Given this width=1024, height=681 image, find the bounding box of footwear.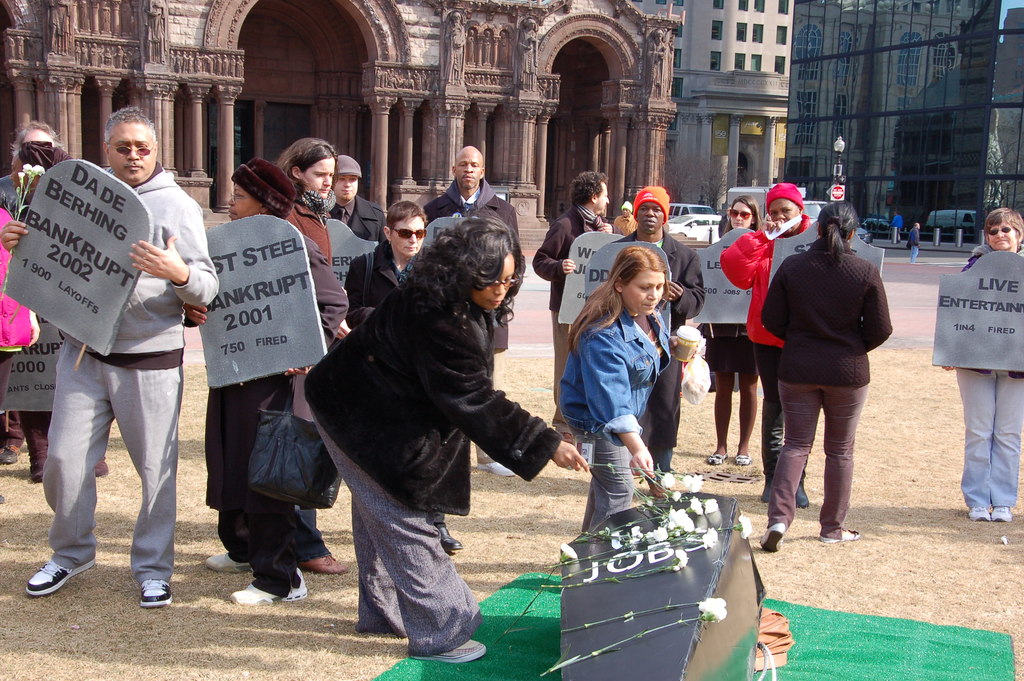
13:537:86:604.
